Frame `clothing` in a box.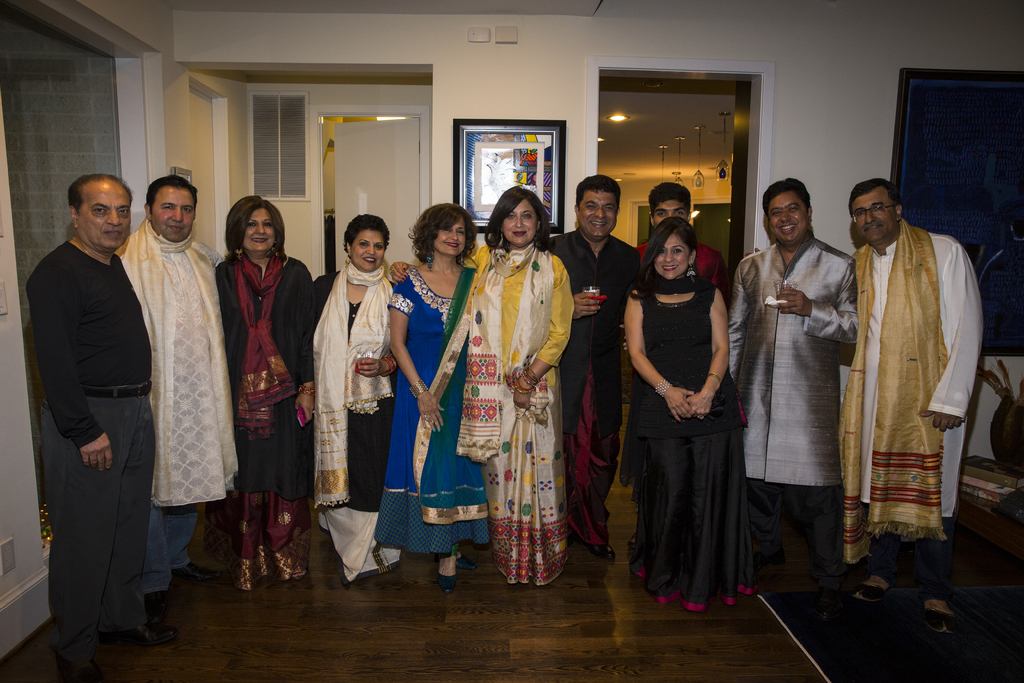
locate(385, 242, 484, 555).
